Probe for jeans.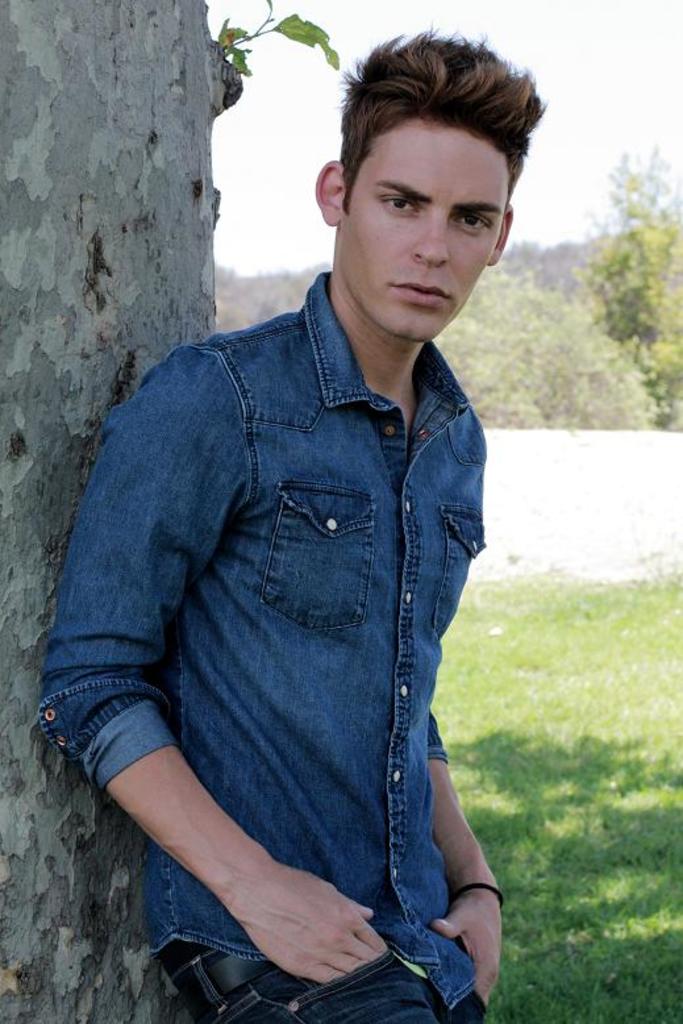
Probe result: [x1=167, y1=941, x2=487, y2=1023].
